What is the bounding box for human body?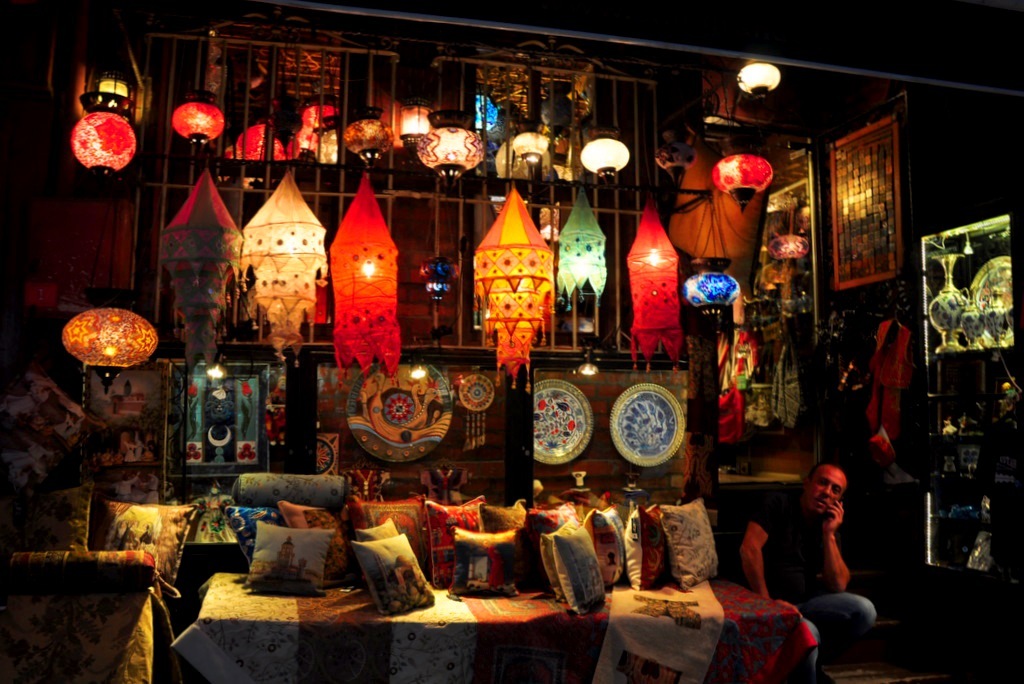
{"left": 737, "top": 463, "right": 877, "bottom": 683}.
